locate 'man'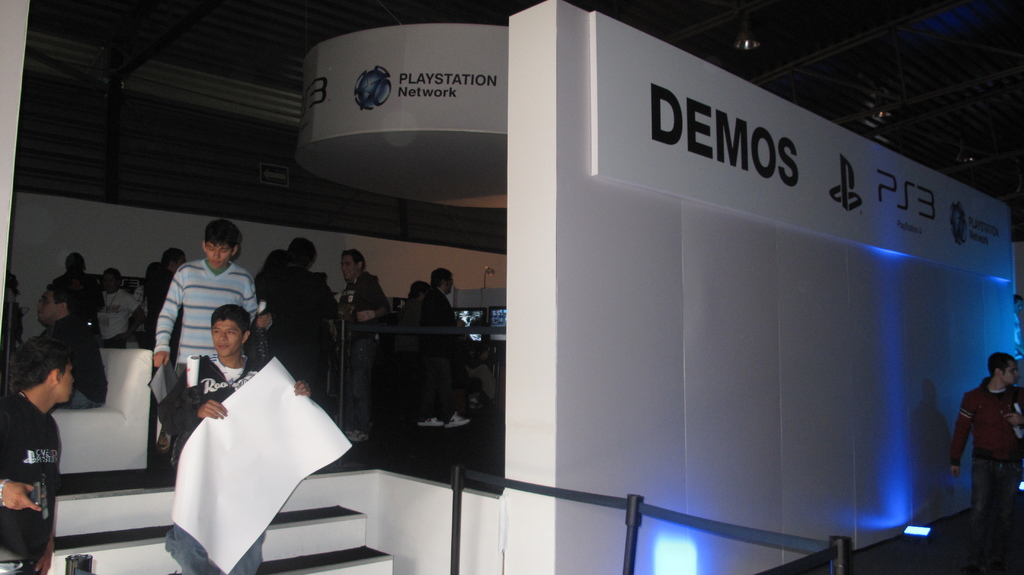
39, 282, 109, 413
